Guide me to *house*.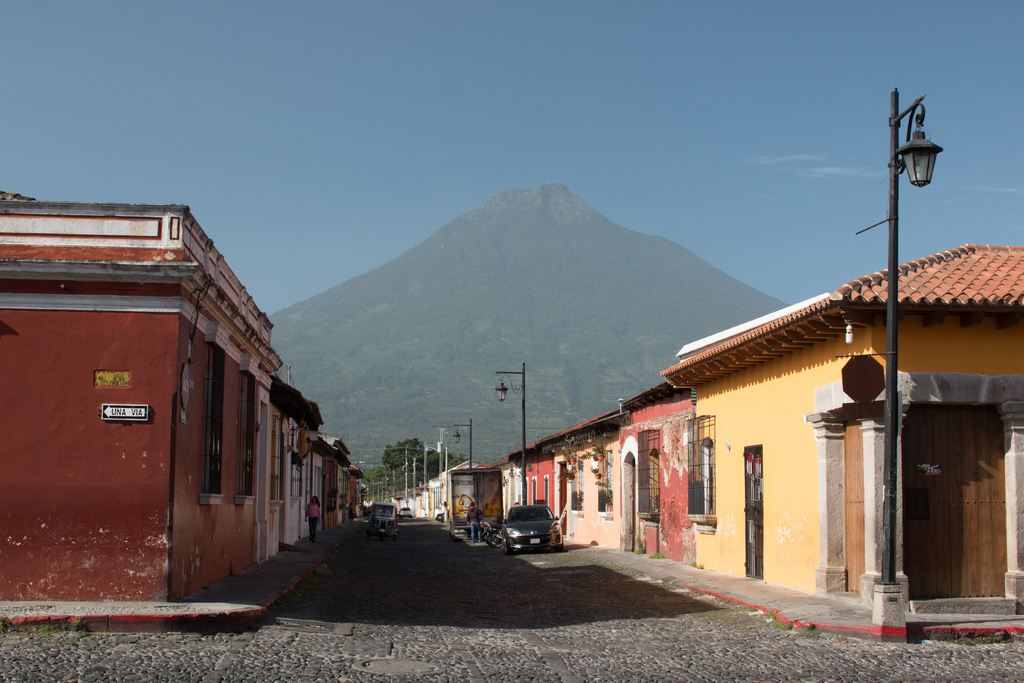
Guidance: box(383, 477, 422, 522).
